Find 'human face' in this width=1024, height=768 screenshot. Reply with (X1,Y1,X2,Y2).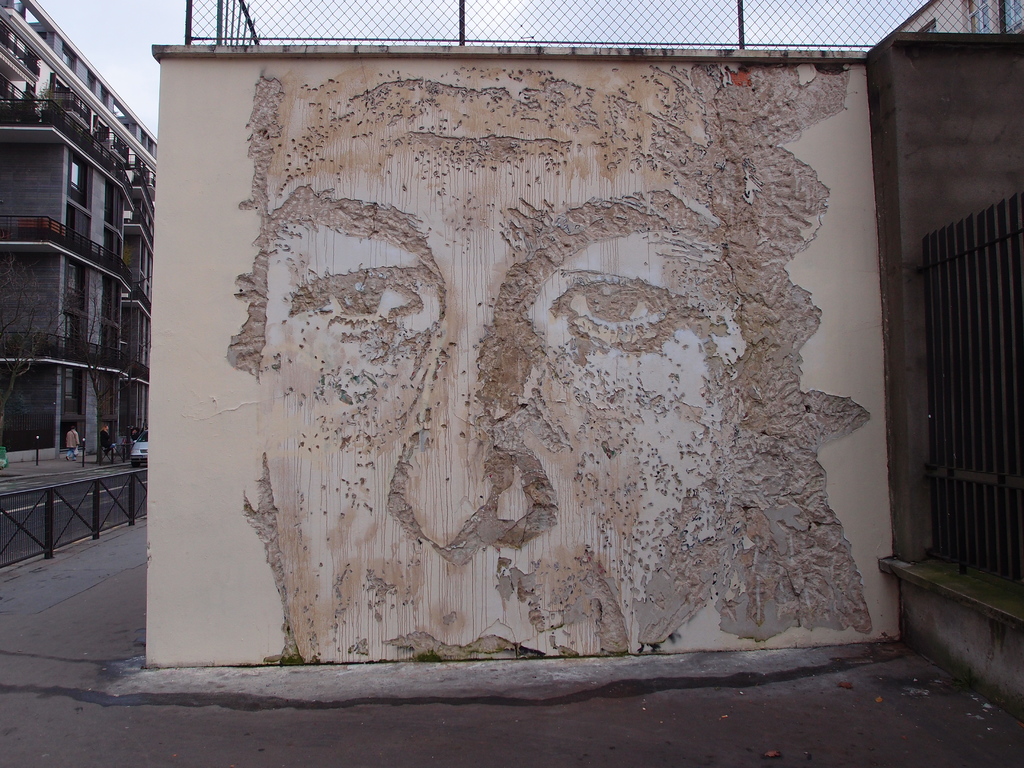
(258,163,748,660).
